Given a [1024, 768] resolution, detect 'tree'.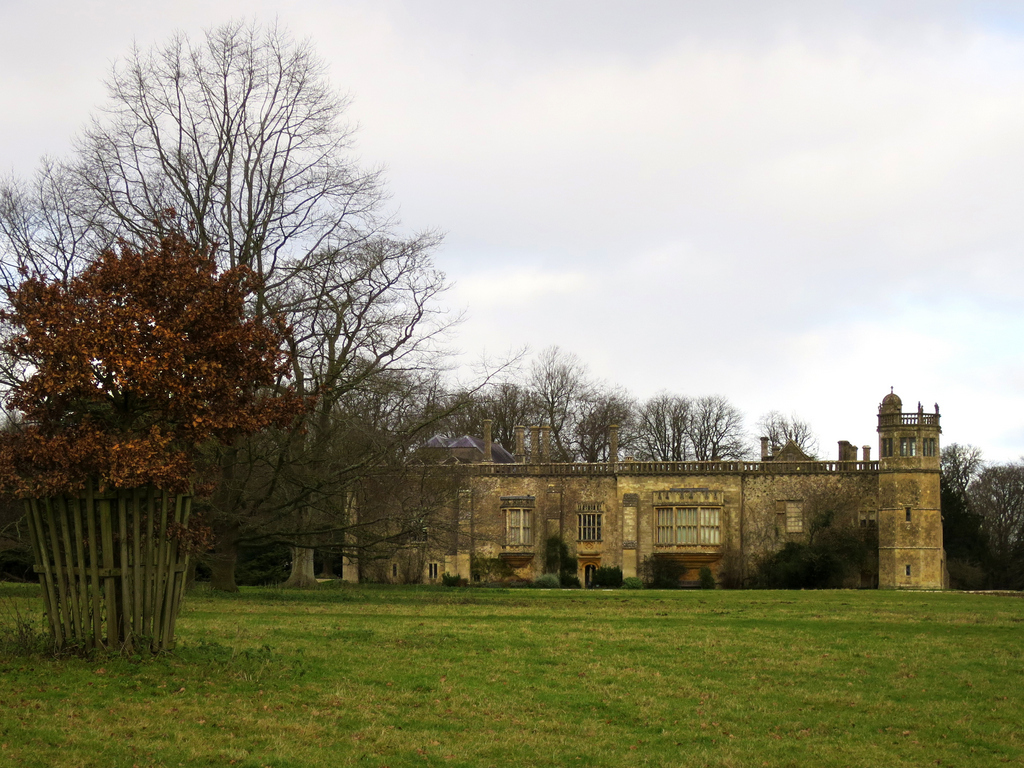
939:445:986:529.
